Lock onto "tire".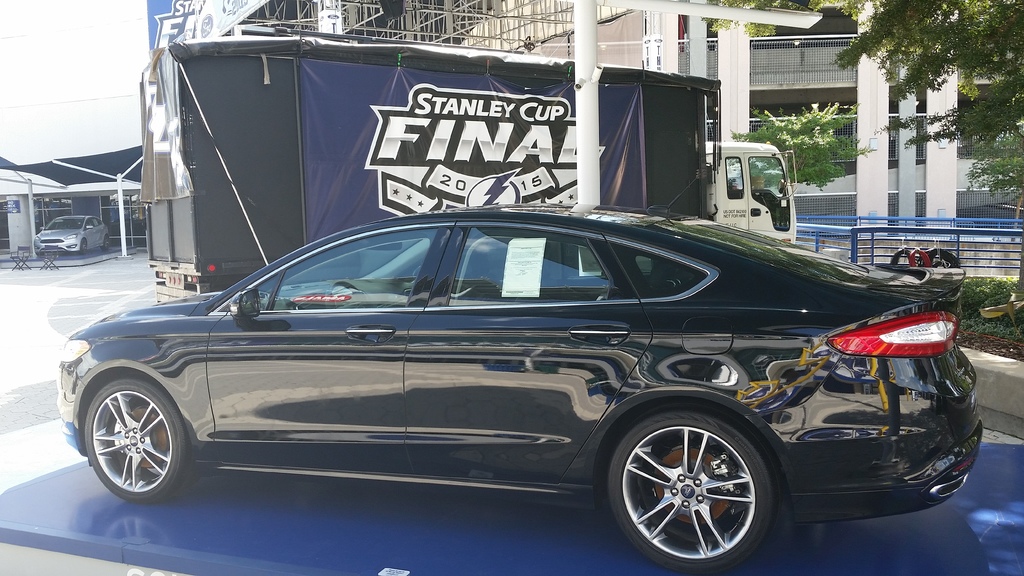
Locked: bbox=[35, 249, 45, 257].
